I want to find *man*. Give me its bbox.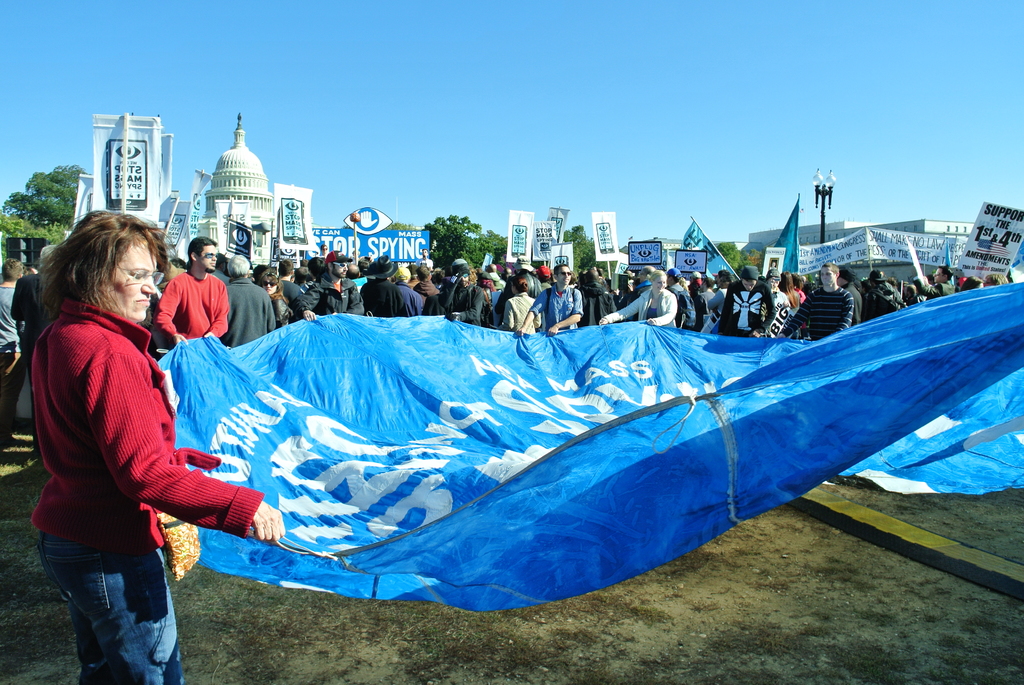
(8,242,70,462).
